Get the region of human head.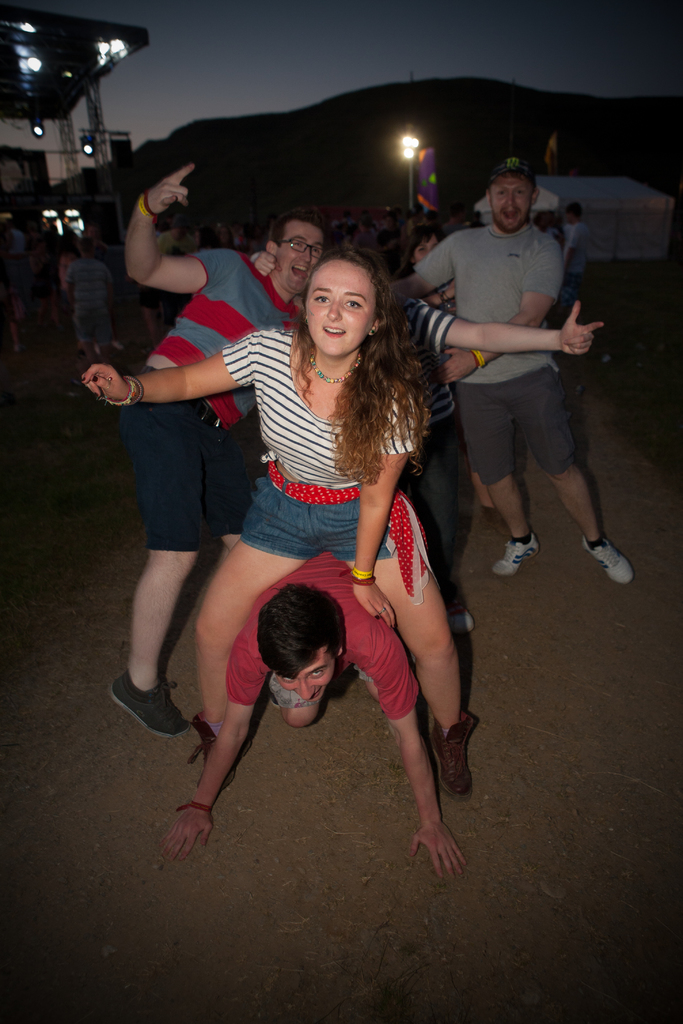
left=264, top=211, right=324, bottom=298.
